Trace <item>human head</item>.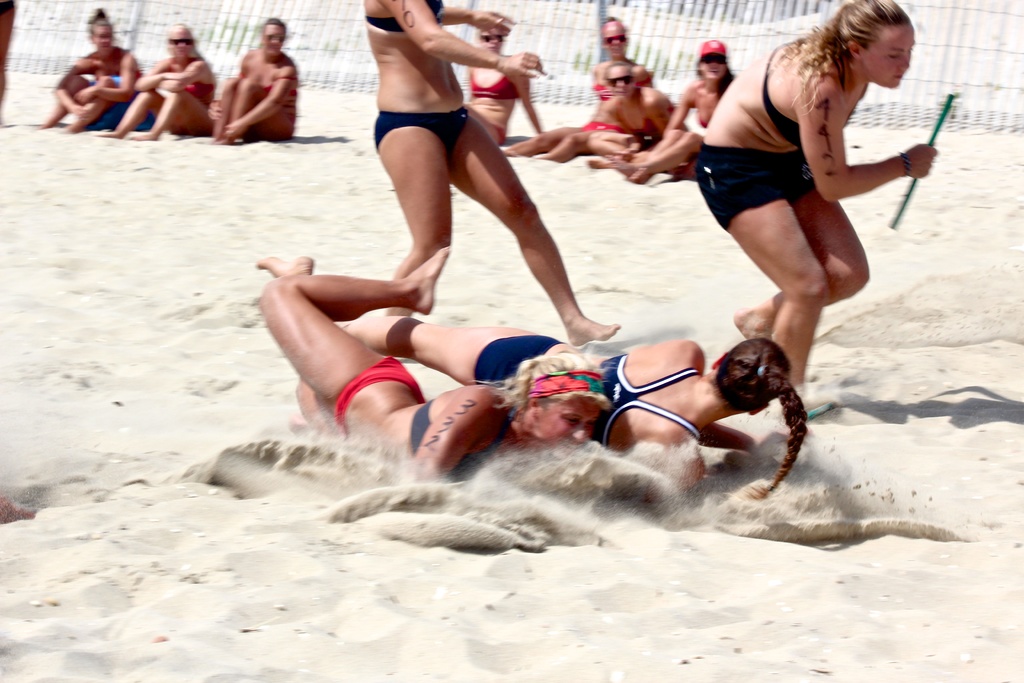
Traced to (left=480, top=28, right=502, bottom=53).
